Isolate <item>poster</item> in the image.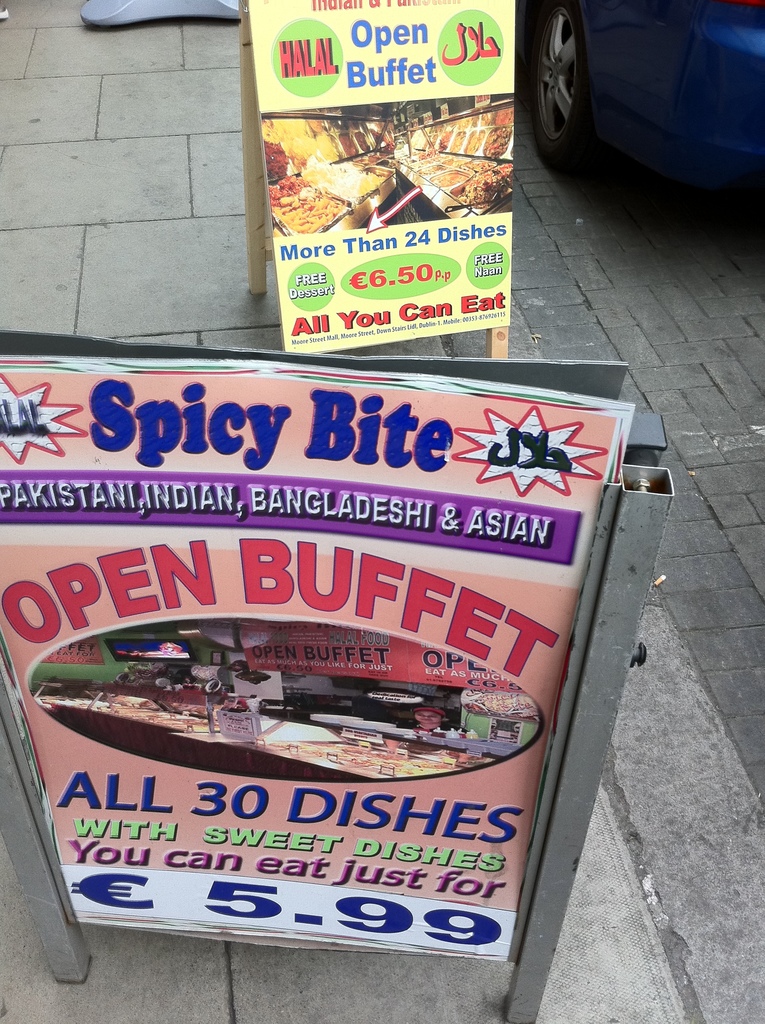
Isolated region: [0,360,638,959].
